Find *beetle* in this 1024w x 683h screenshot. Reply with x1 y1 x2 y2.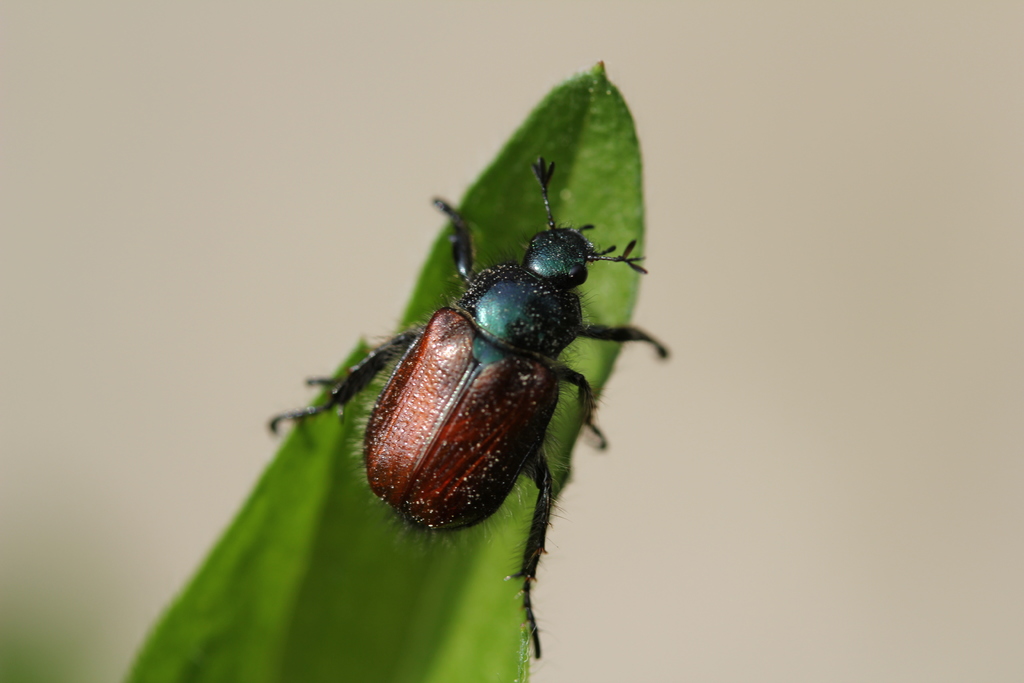
273 127 682 611.
